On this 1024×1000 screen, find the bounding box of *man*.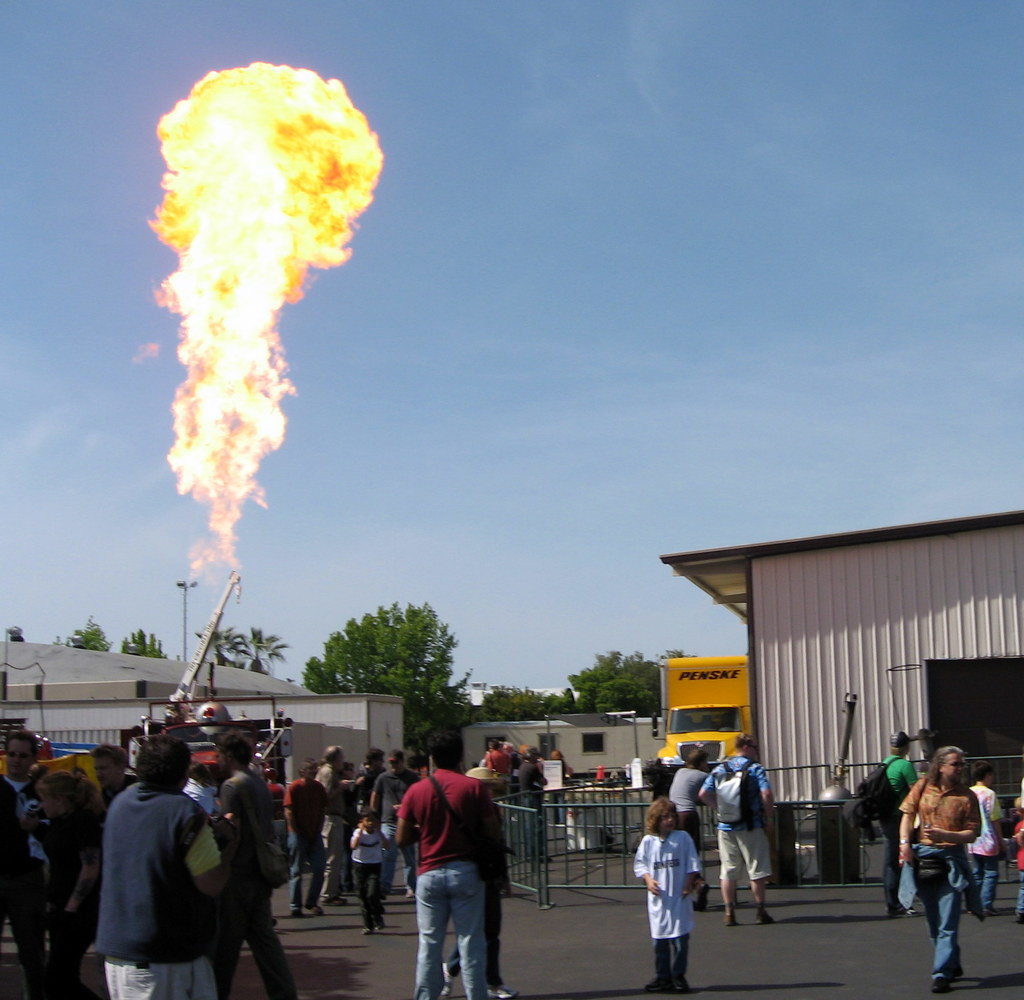
Bounding box: (x1=1, y1=731, x2=49, y2=999).
